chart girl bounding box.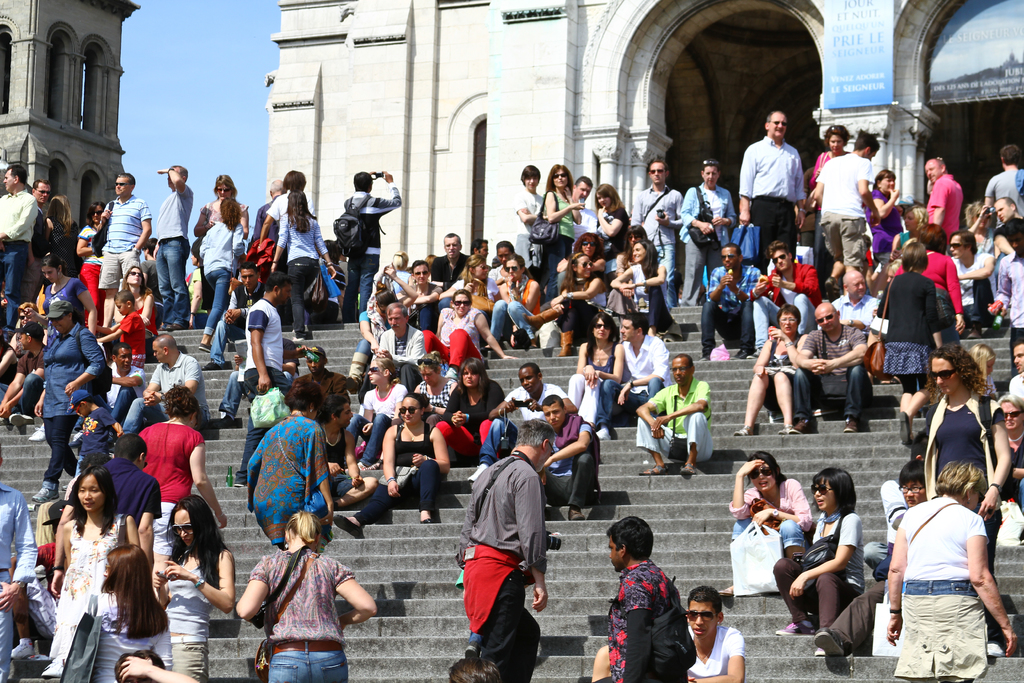
Charted: locate(79, 546, 168, 682).
